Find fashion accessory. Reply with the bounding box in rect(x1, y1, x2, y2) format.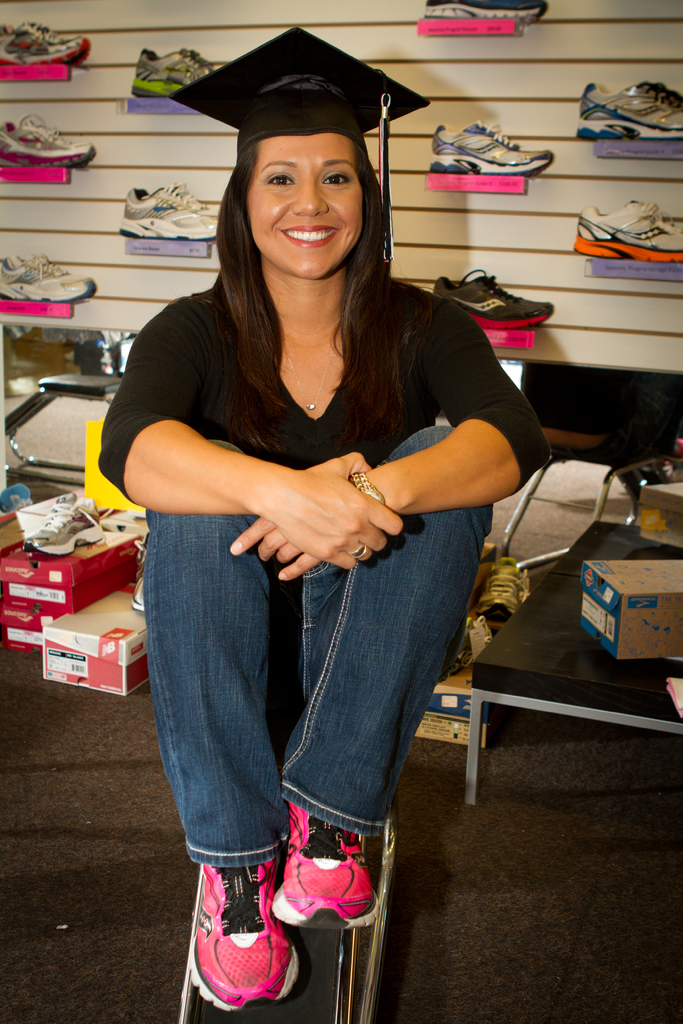
rect(0, 115, 97, 174).
